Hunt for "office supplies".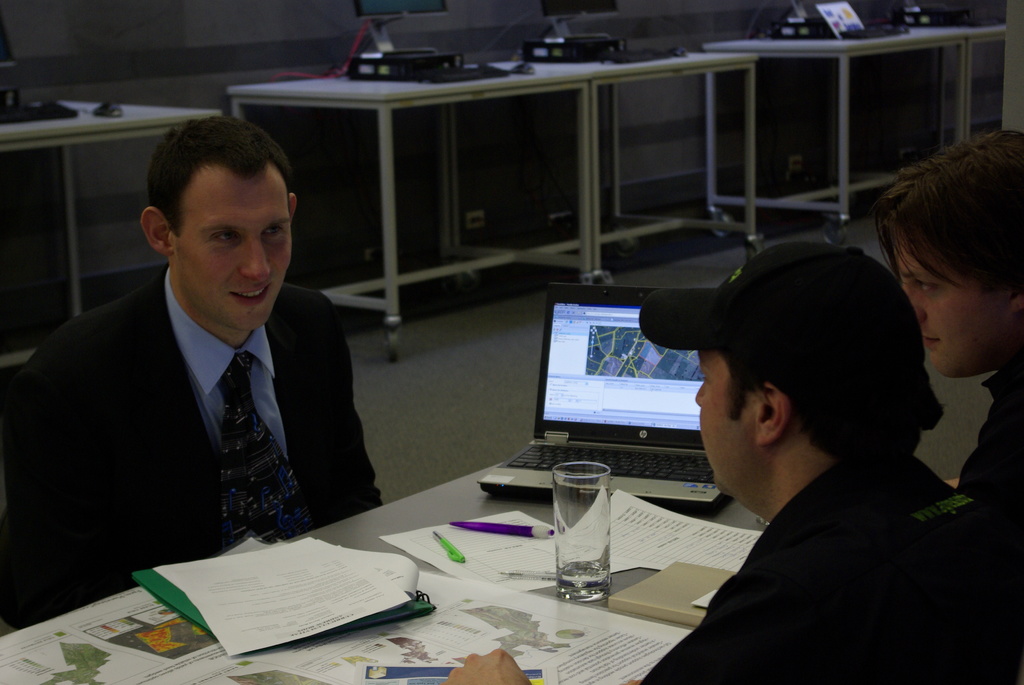
Hunted down at detection(483, 283, 725, 513).
